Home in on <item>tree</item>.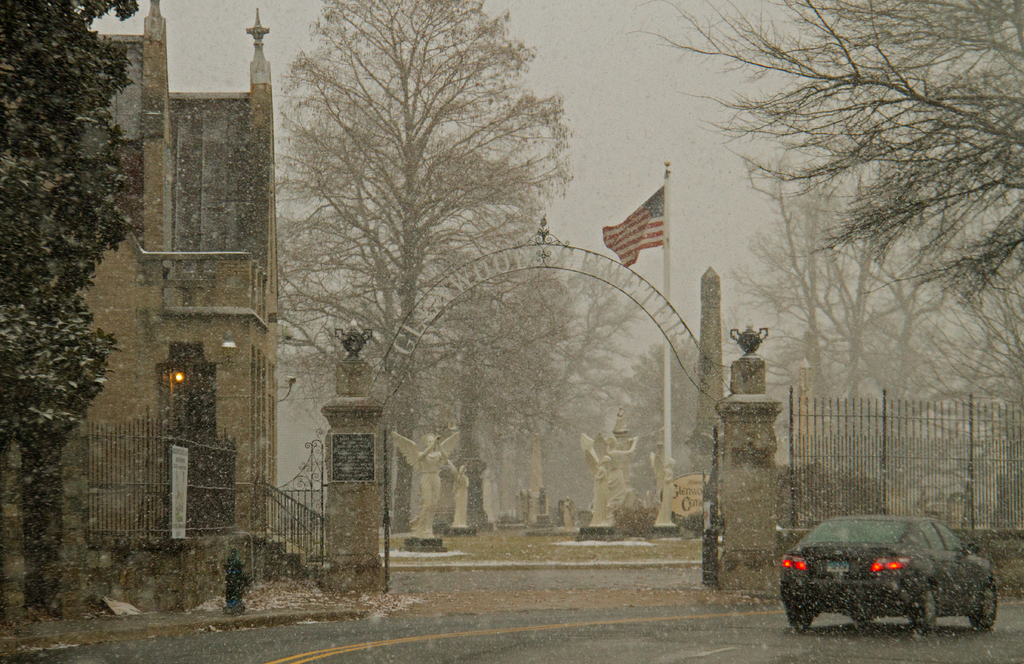
Homed in at 423 221 689 531.
